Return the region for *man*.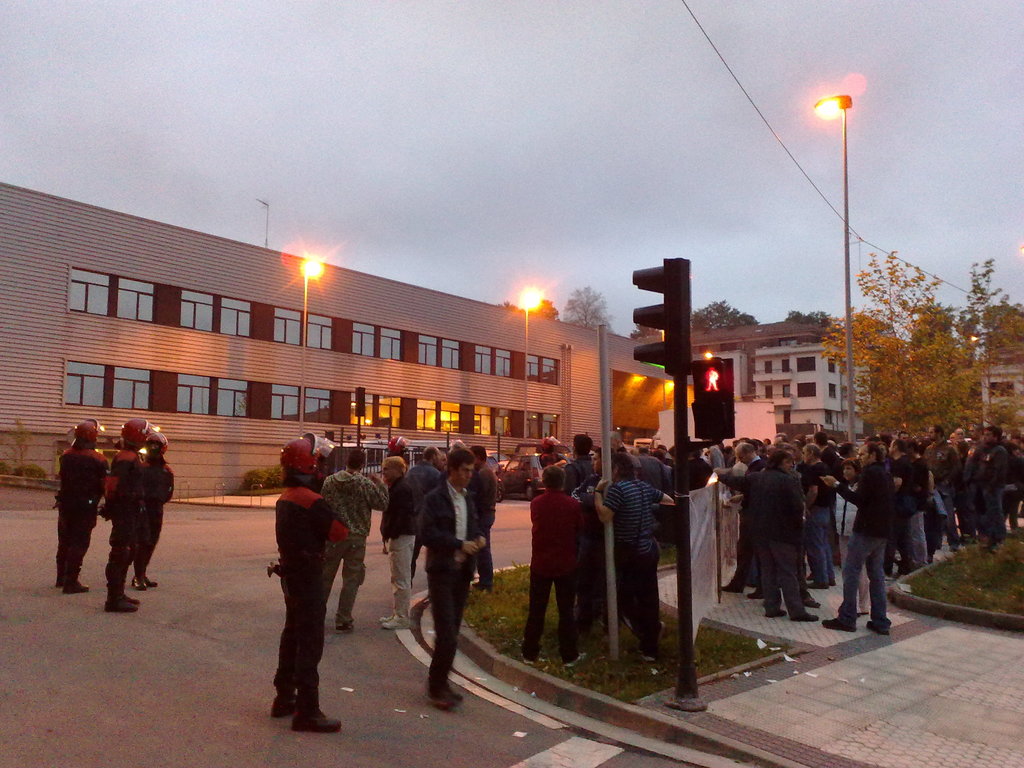
select_region(468, 444, 497, 592).
